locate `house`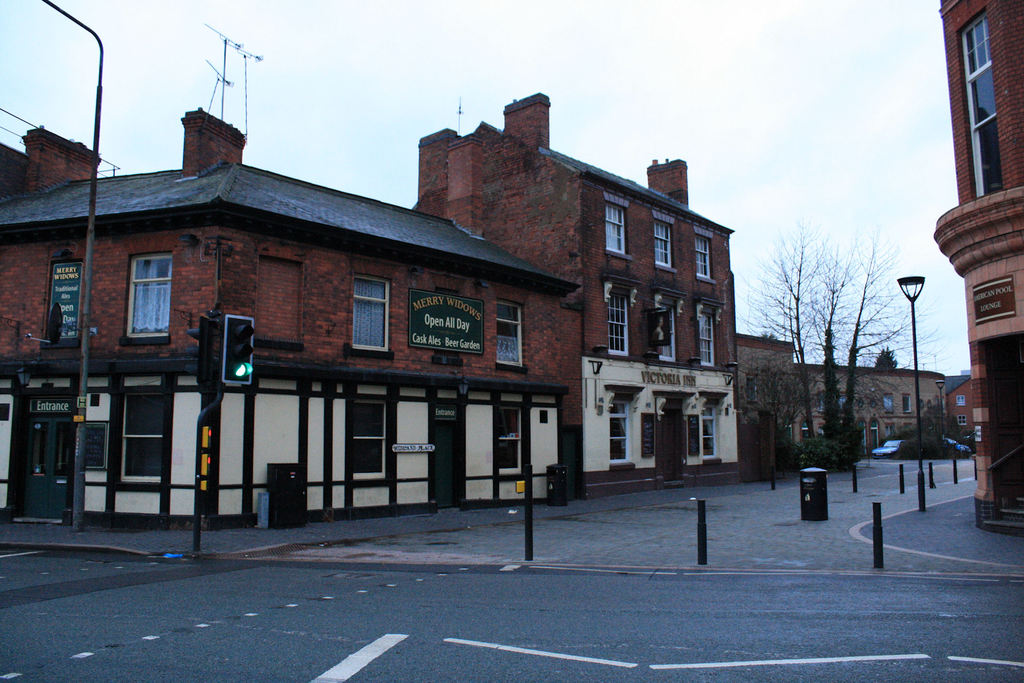
crop(0, 97, 589, 531)
